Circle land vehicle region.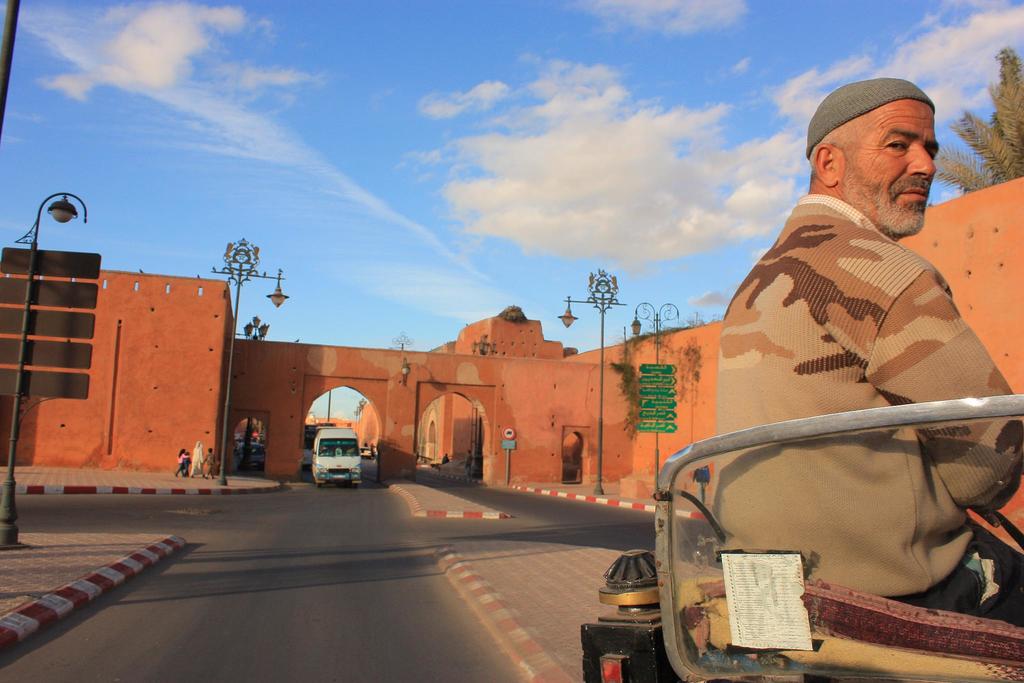
Region: BBox(584, 395, 1023, 682).
